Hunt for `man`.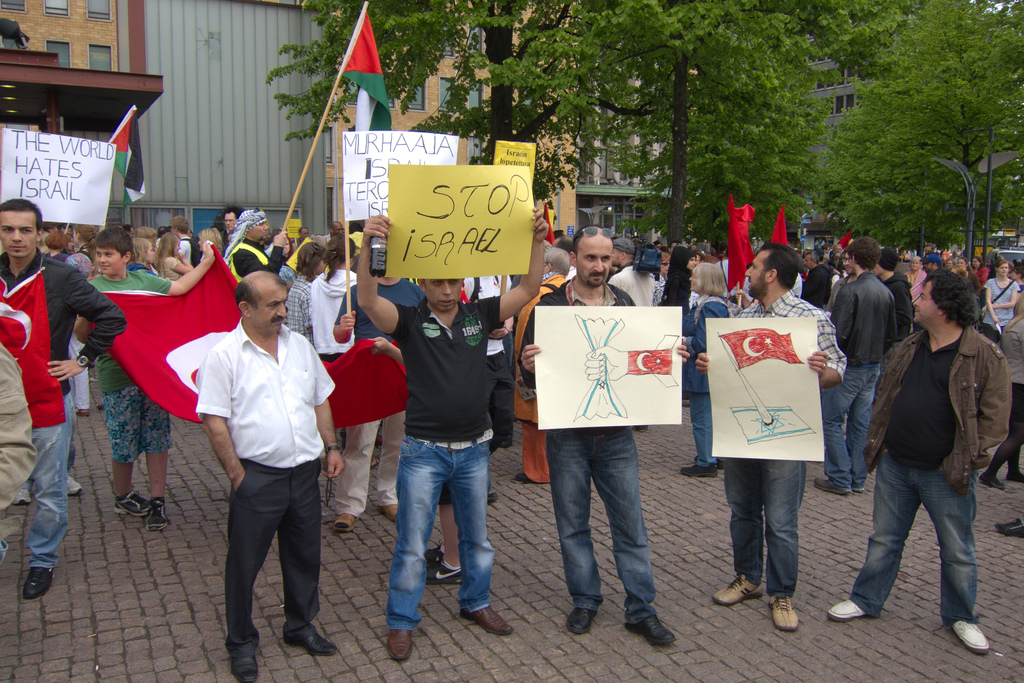
Hunted down at [355,207,551,662].
